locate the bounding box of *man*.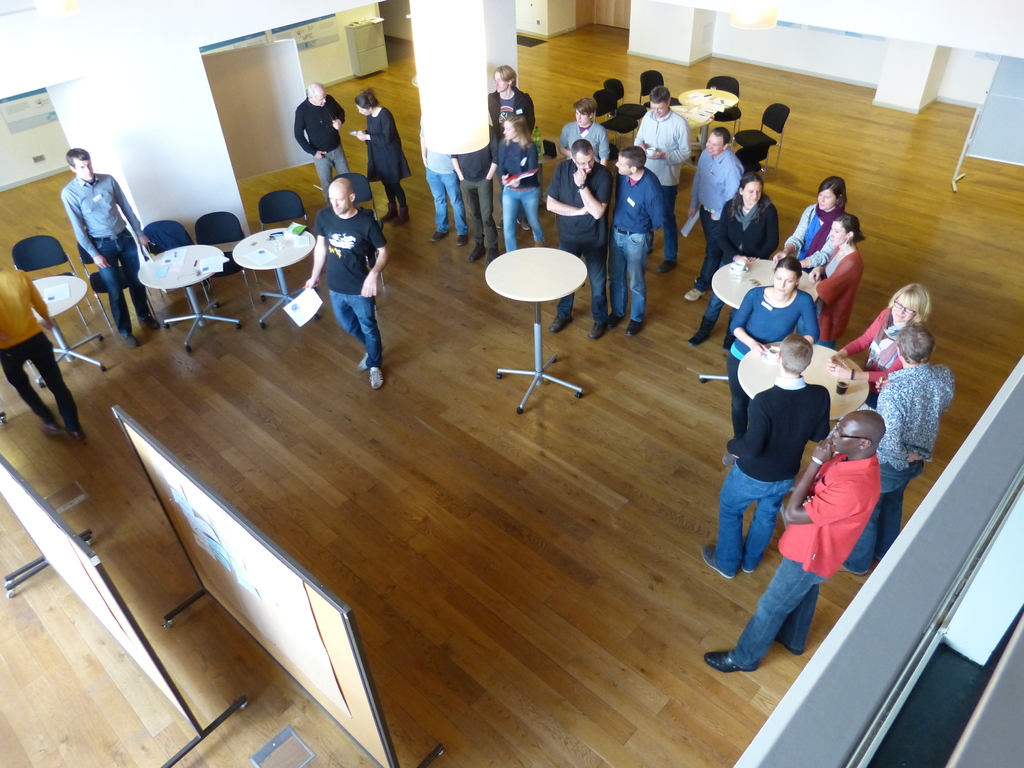
Bounding box: [left=842, top=324, right=956, bottom=584].
